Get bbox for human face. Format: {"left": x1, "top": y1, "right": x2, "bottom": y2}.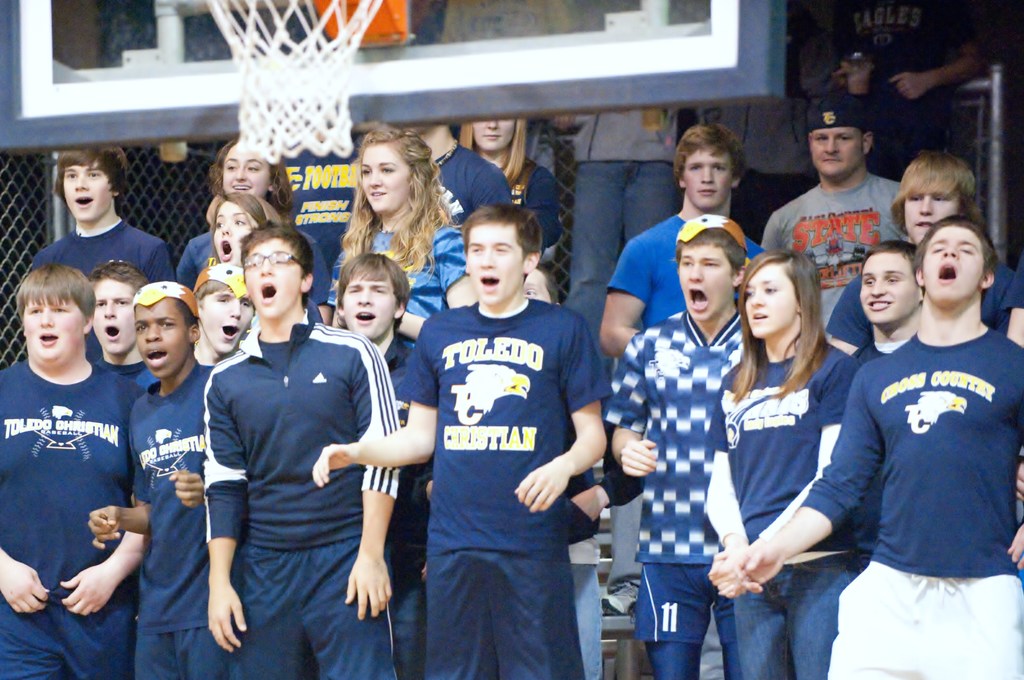
{"left": 905, "top": 186, "right": 963, "bottom": 241}.
